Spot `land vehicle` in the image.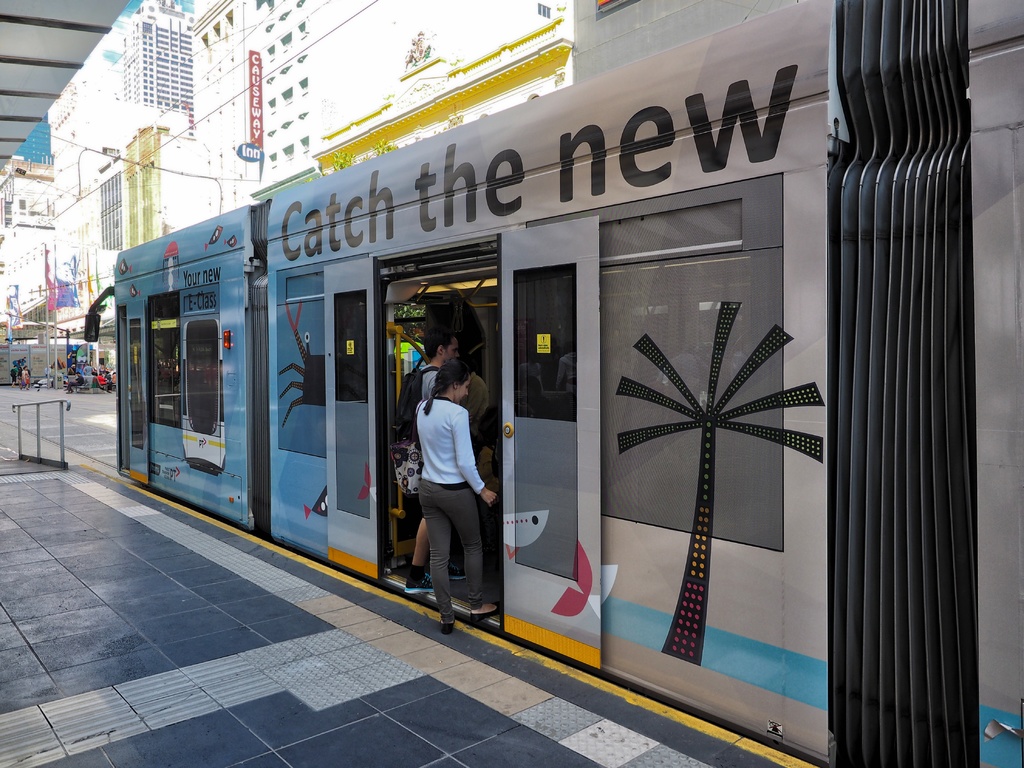
`land vehicle` found at 57:63:984:715.
